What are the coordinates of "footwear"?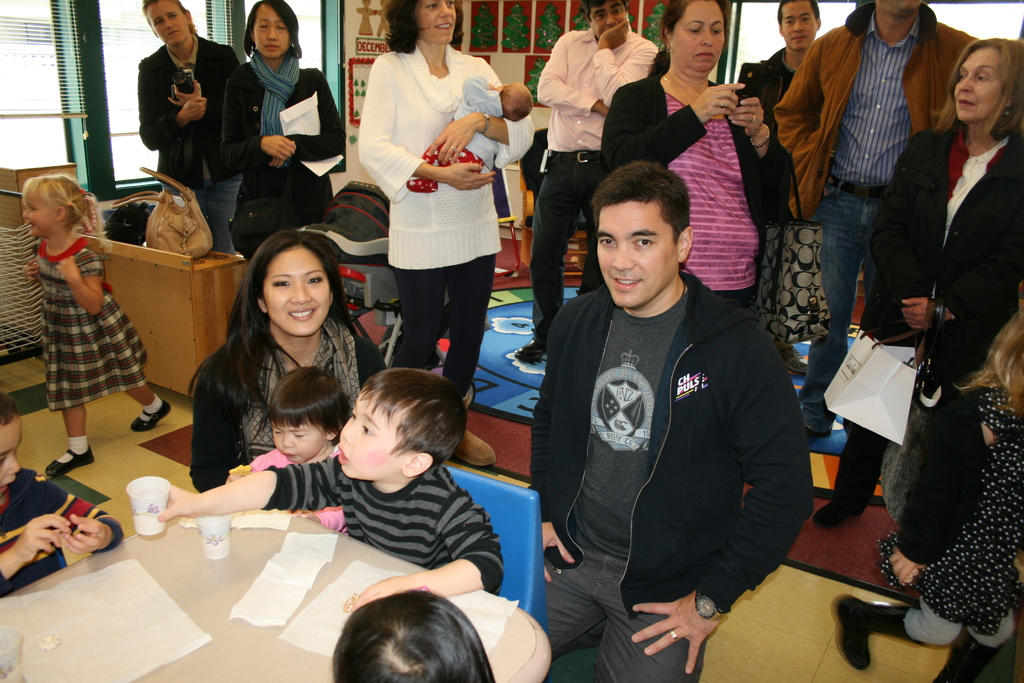
pyautogui.locateOnScreen(811, 500, 861, 526).
